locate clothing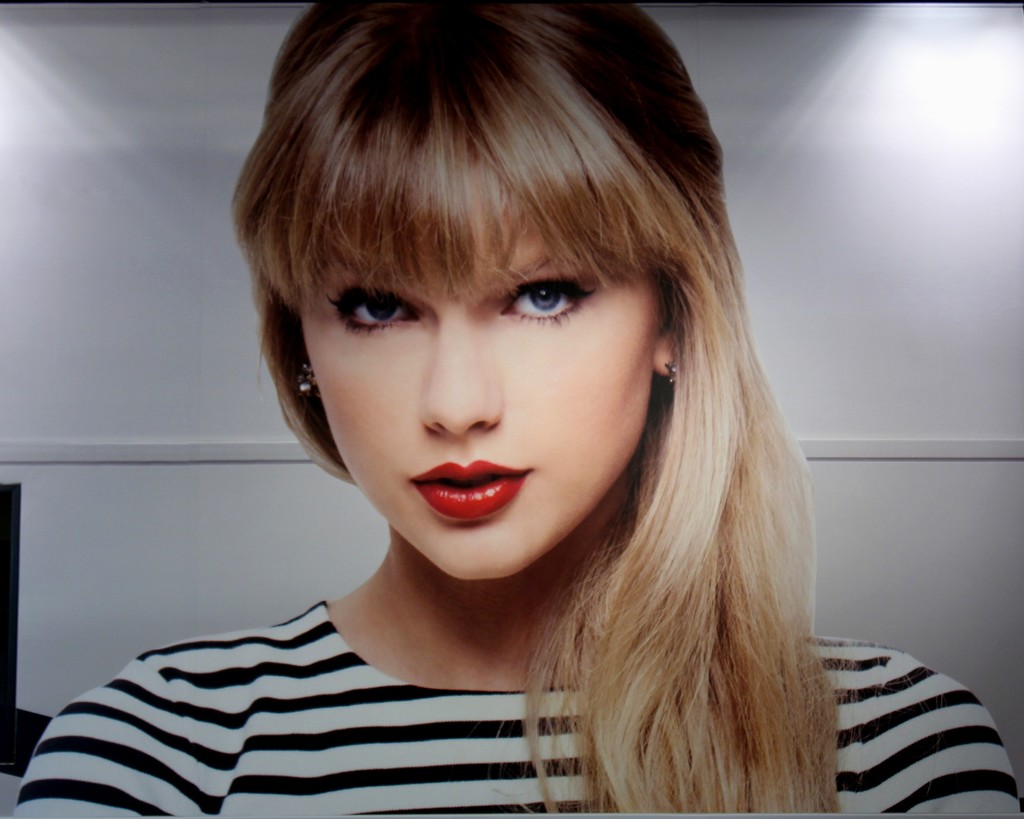
locate(13, 603, 1023, 818)
